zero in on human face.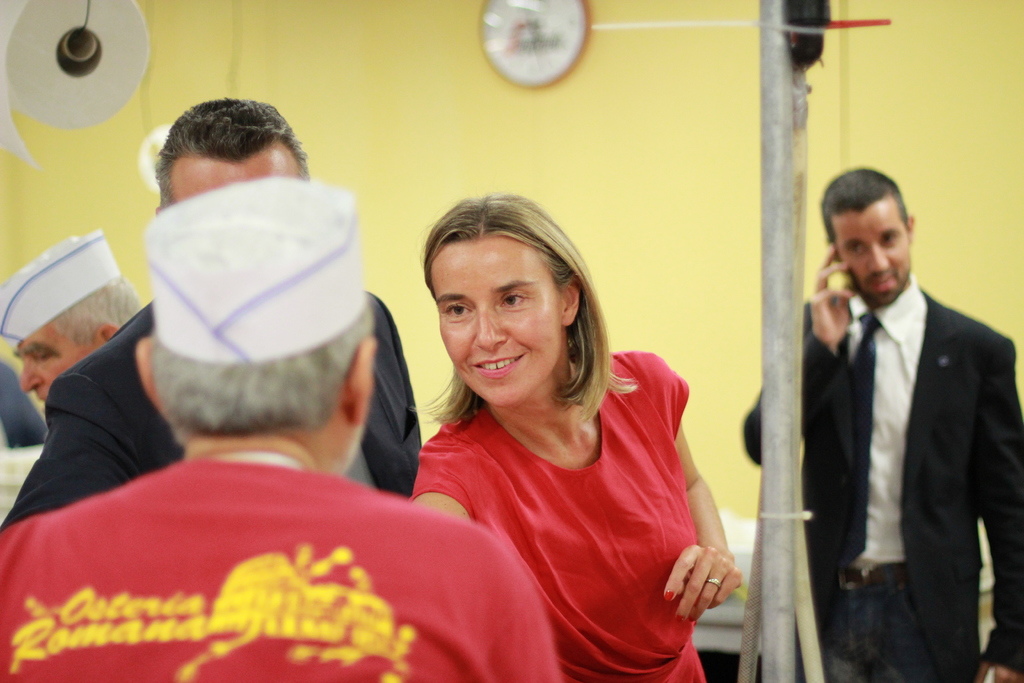
Zeroed in: {"left": 431, "top": 236, "right": 567, "bottom": 404}.
